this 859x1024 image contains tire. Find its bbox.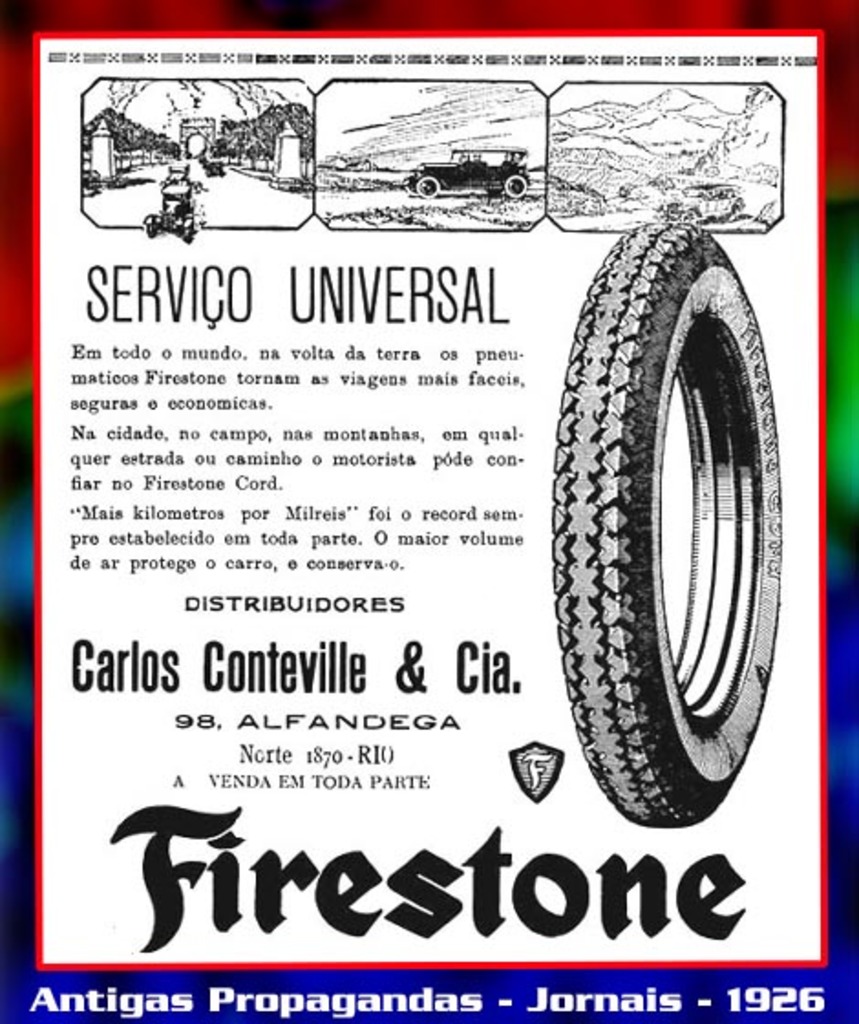
(left=417, top=177, right=440, bottom=197).
